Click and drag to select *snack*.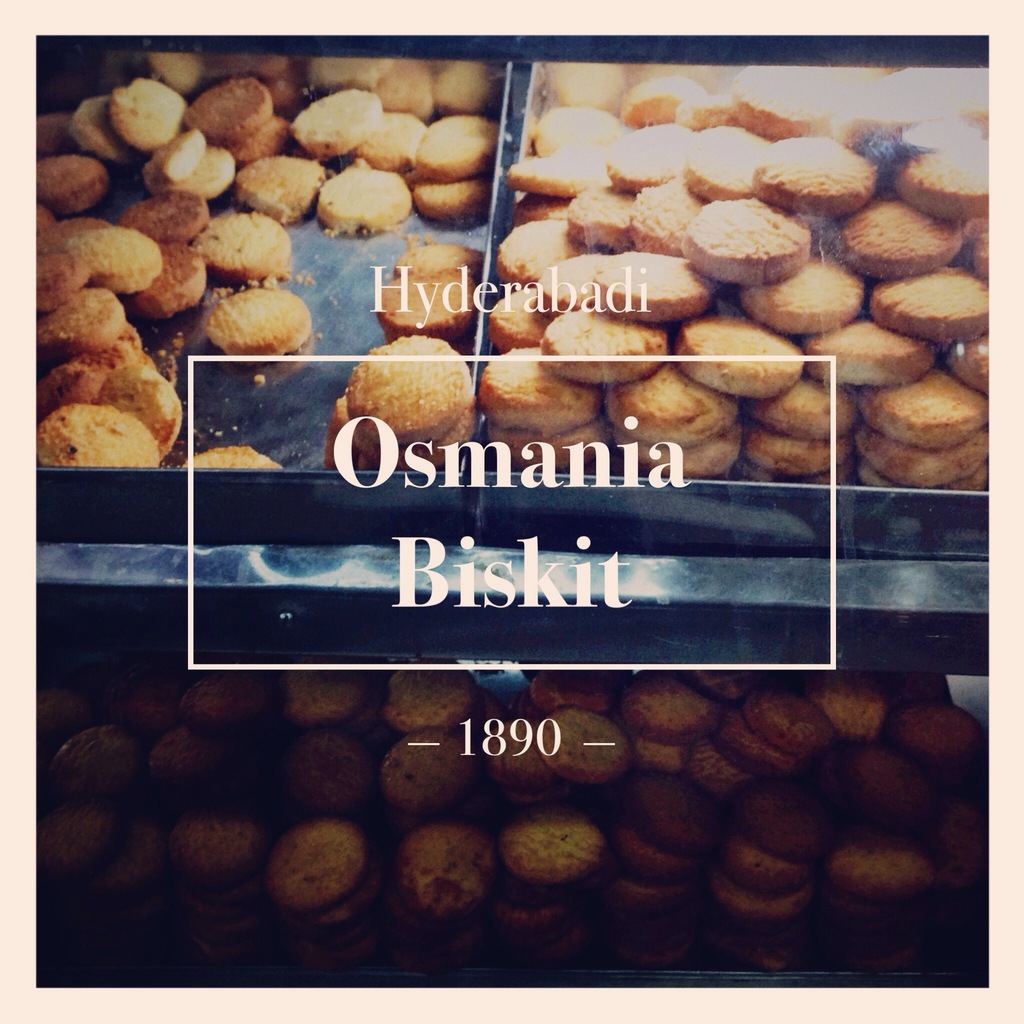
Selection: (202,282,308,362).
